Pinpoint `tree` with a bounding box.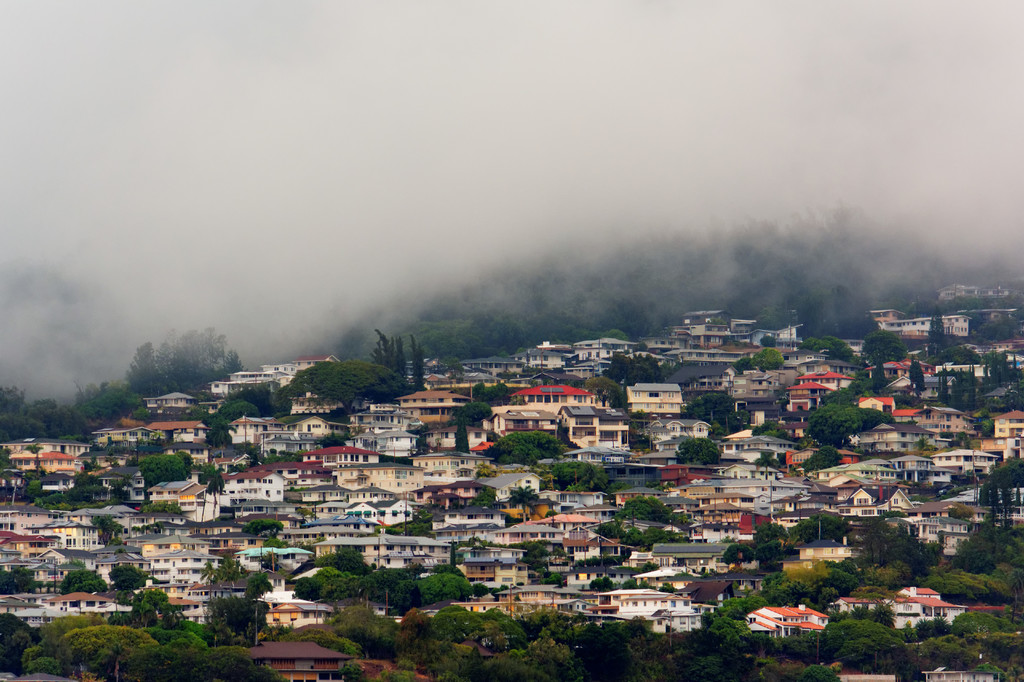
select_region(317, 550, 370, 576).
